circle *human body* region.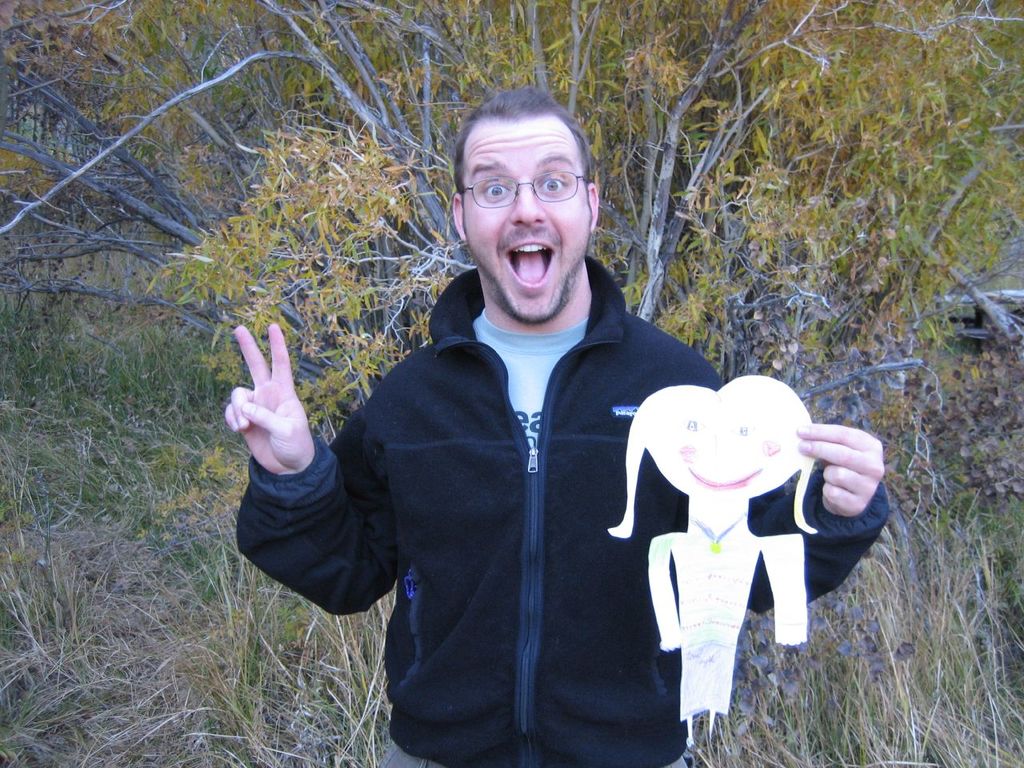
Region: l=283, t=107, r=807, b=746.
